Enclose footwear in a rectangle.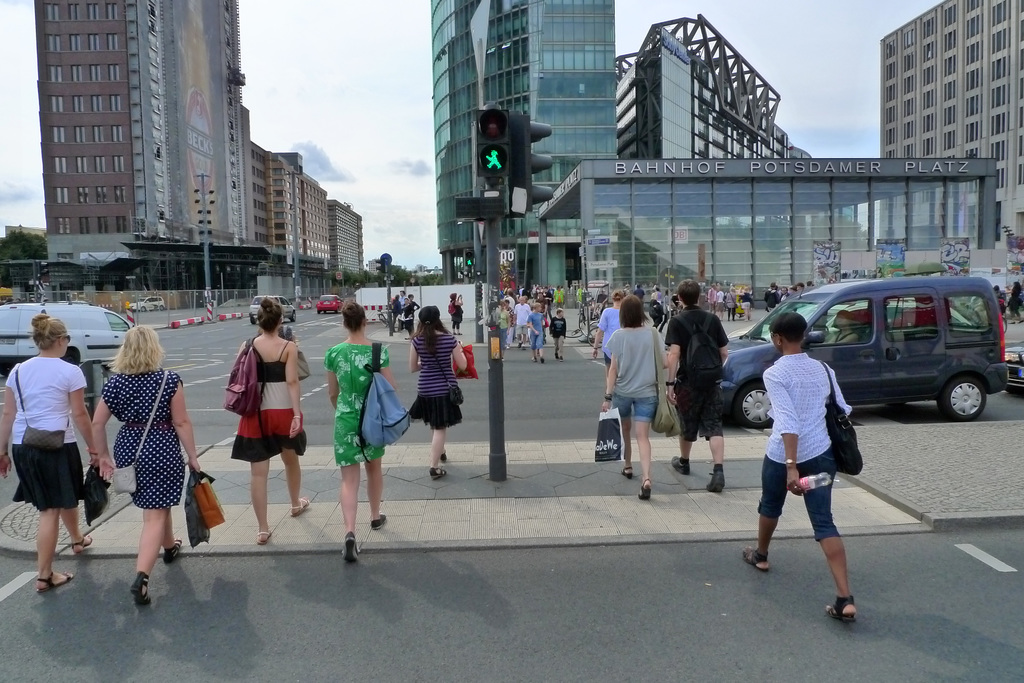
<box>372,510,388,528</box>.
